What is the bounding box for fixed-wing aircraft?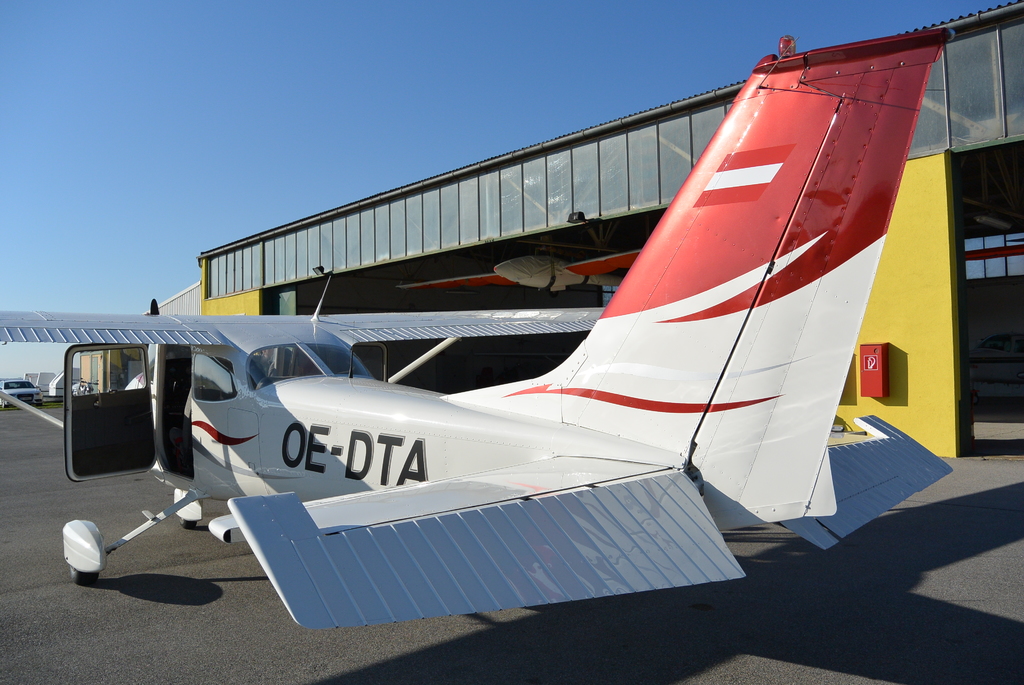
[0,28,953,631].
